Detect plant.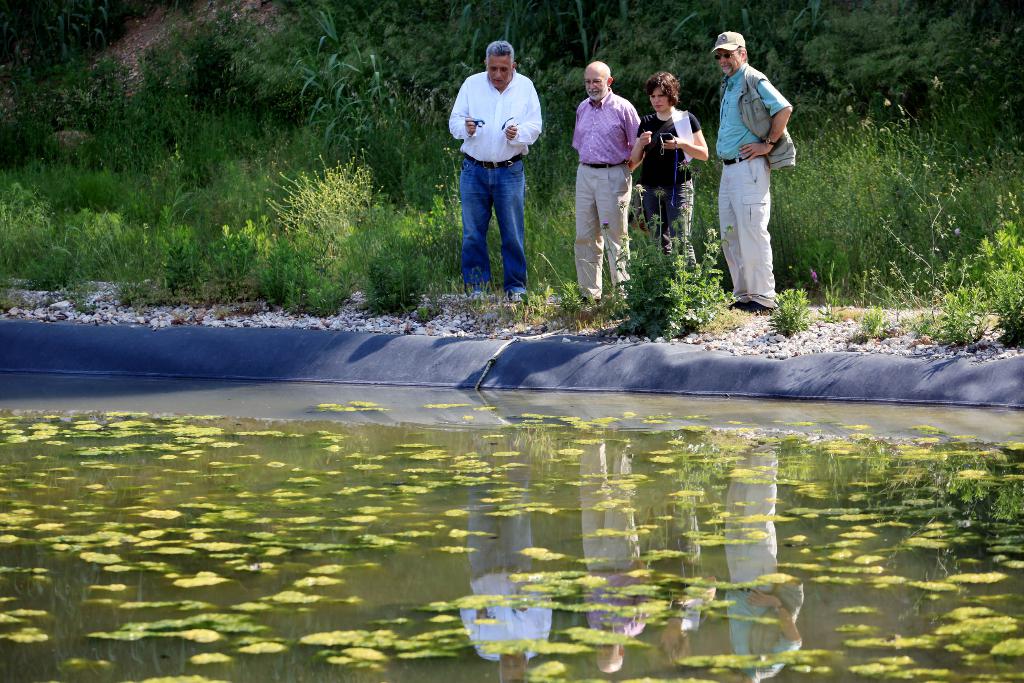
Detected at region(598, 196, 746, 325).
